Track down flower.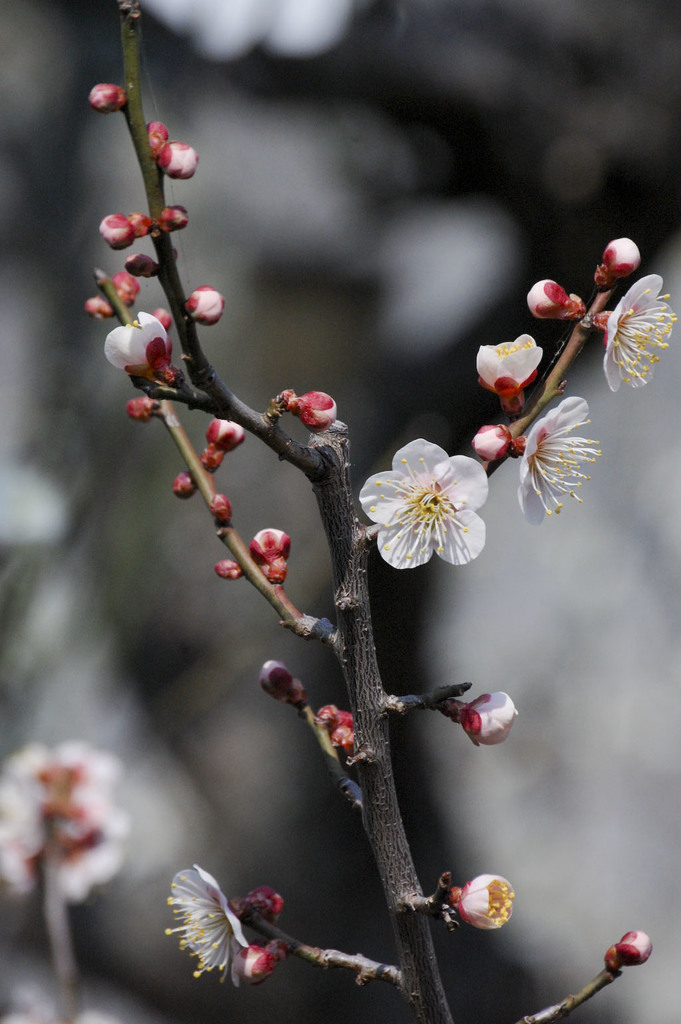
Tracked to box=[513, 389, 601, 529].
